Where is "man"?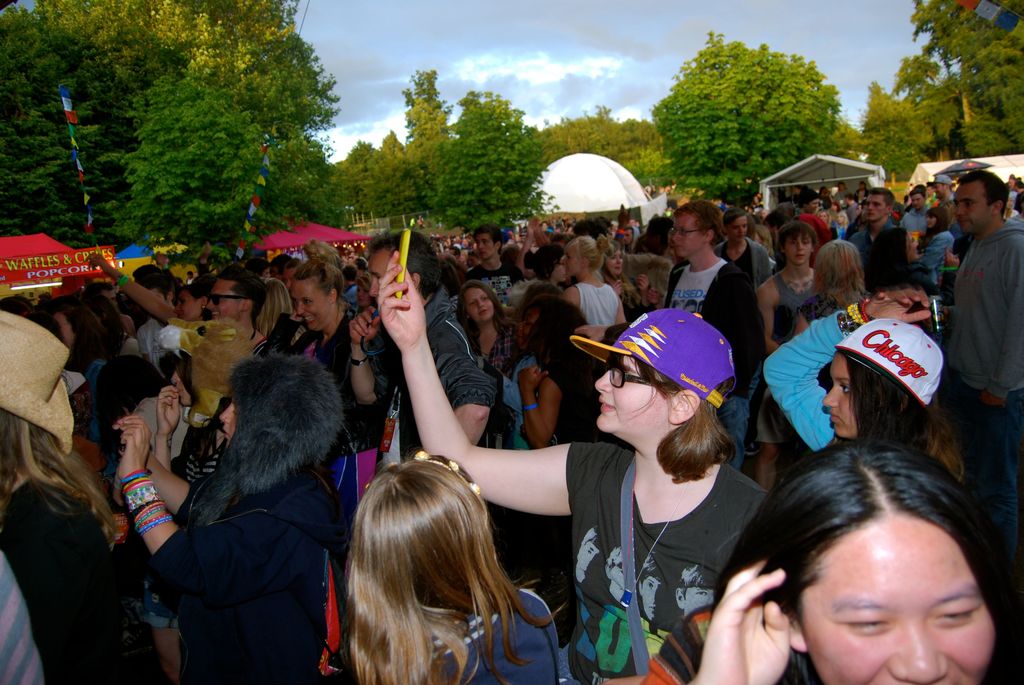
[x1=468, y1=219, x2=527, y2=312].
